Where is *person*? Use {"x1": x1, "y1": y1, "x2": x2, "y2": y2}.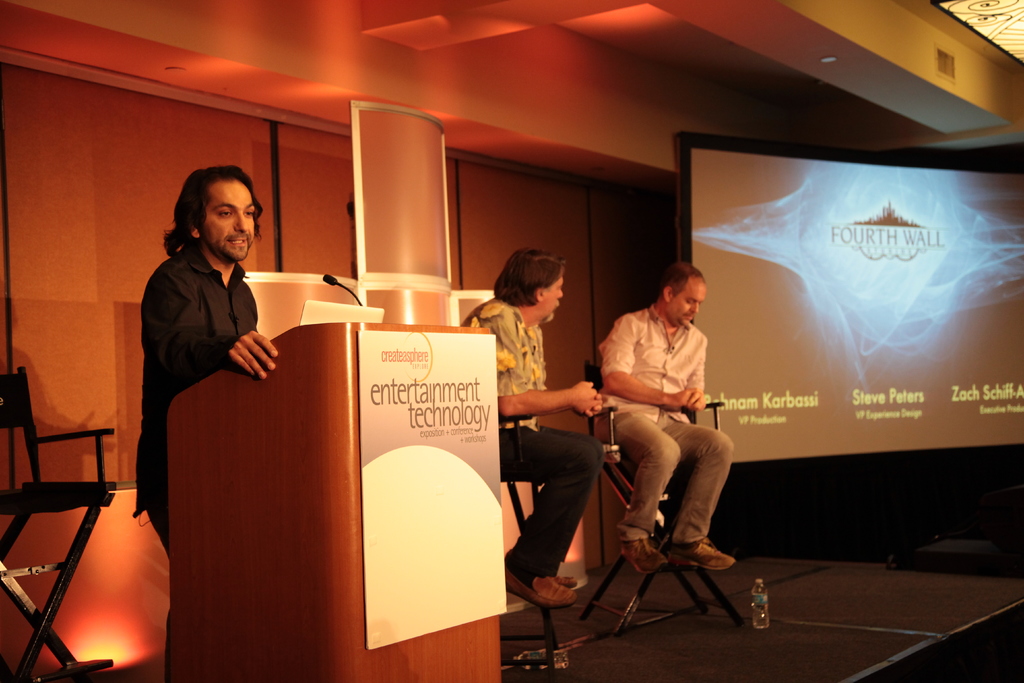
{"x1": 576, "y1": 267, "x2": 738, "y2": 573}.
